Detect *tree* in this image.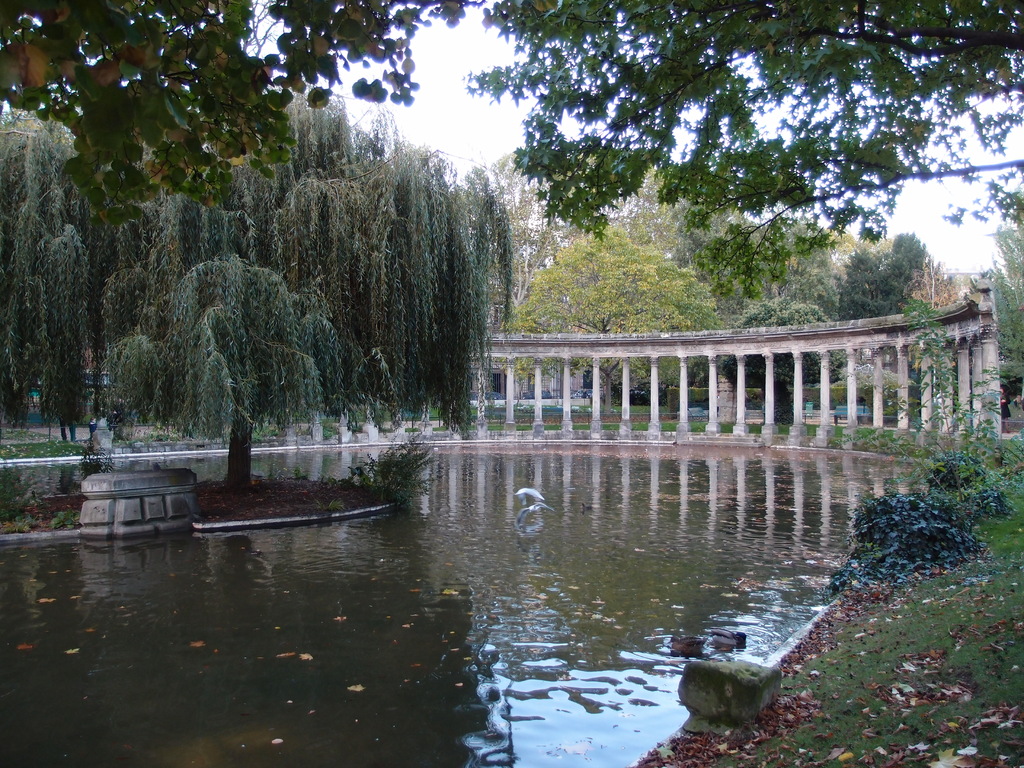
Detection: bbox(969, 250, 1023, 430).
